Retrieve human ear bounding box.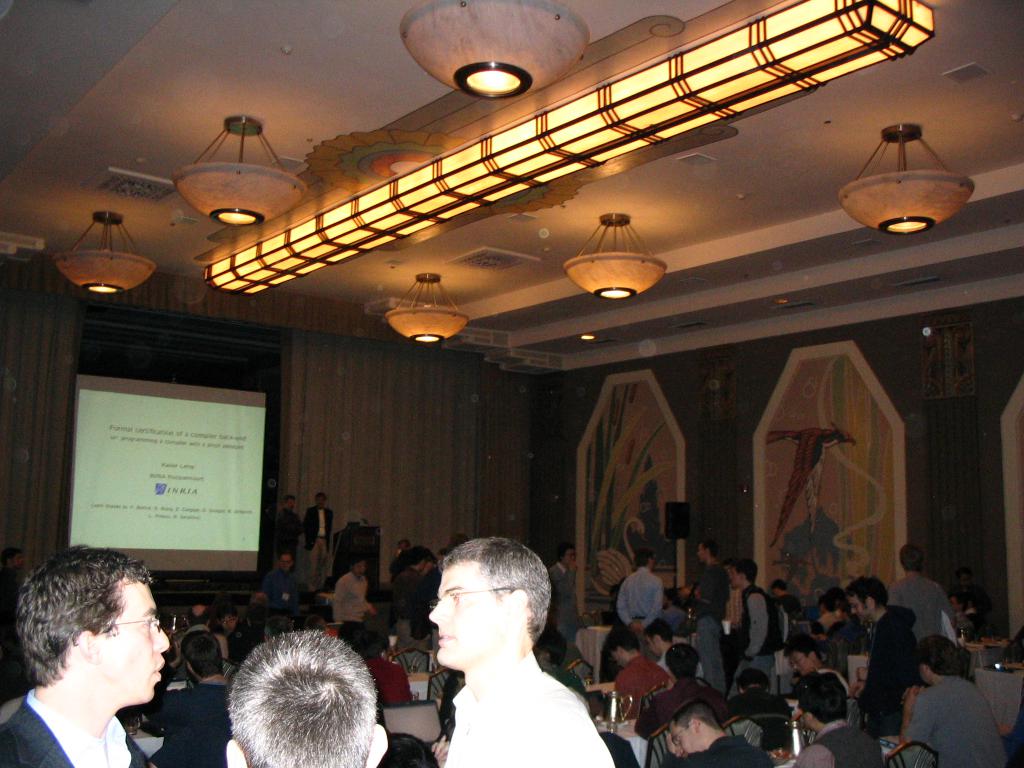
Bounding box: BBox(866, 598, 874, 611).
